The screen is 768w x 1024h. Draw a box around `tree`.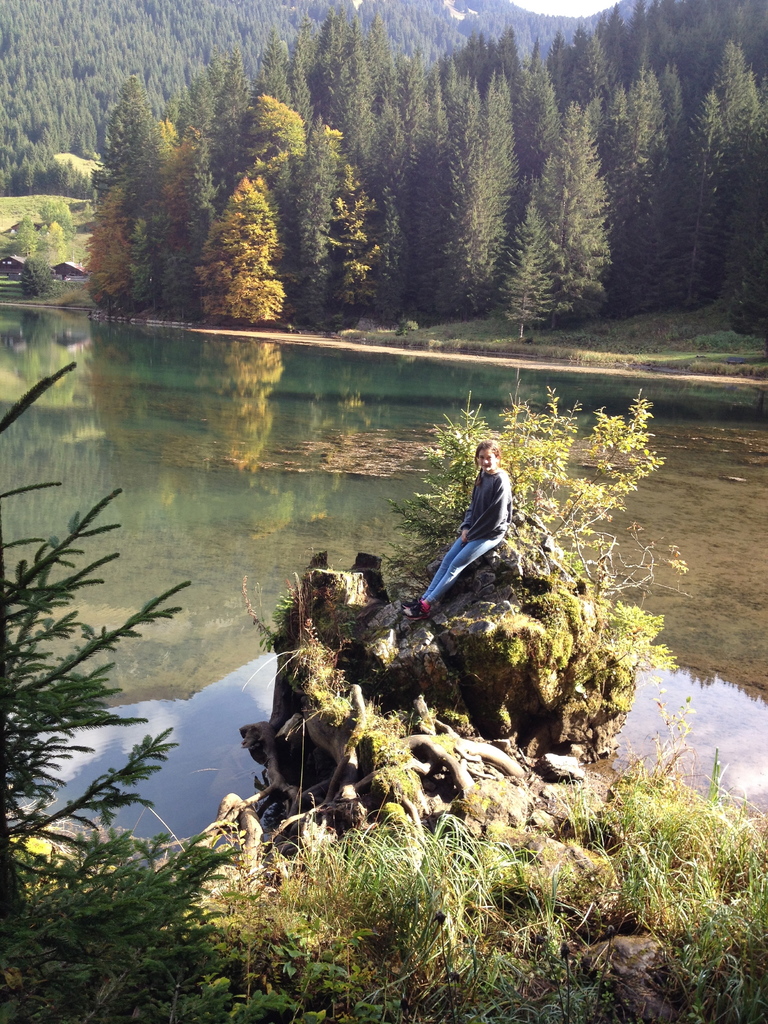
crop(380, 382, 665, 655).
